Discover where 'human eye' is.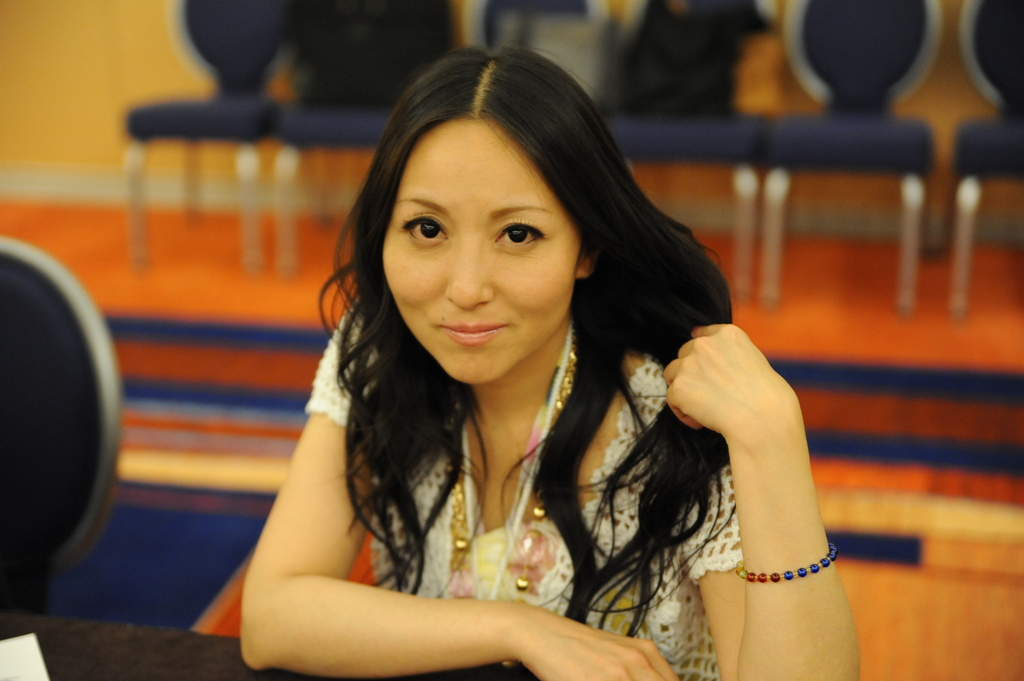
Discovered at bbox=[492, 213, 549, 255].
